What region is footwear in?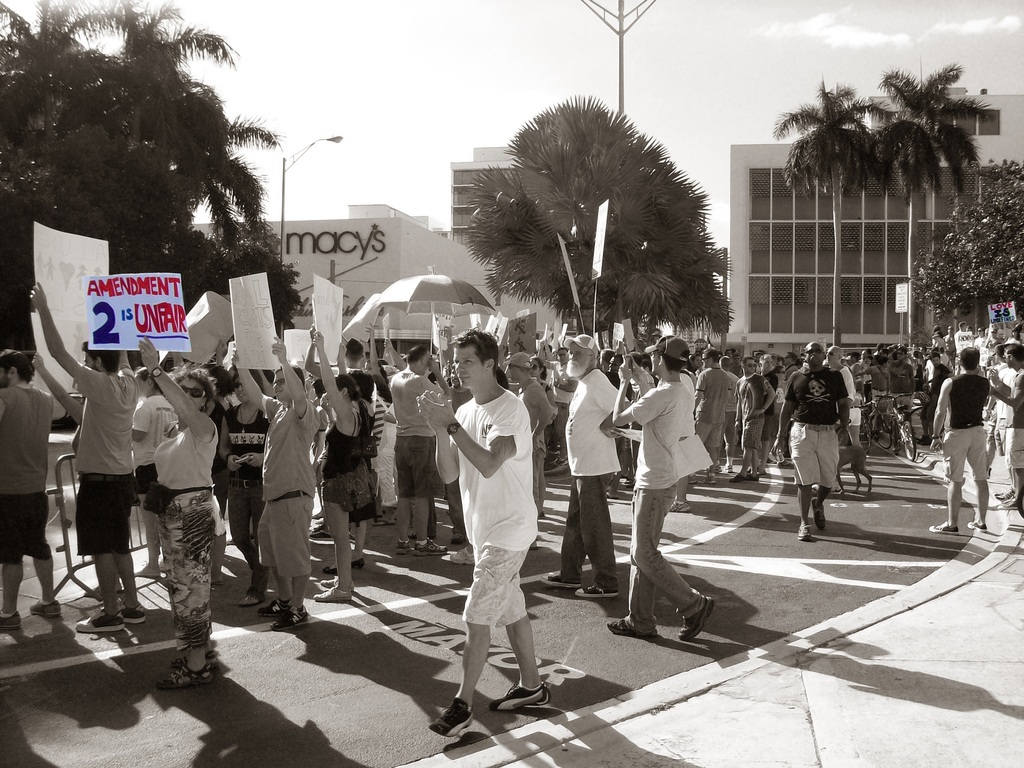
707/465/719/474.
